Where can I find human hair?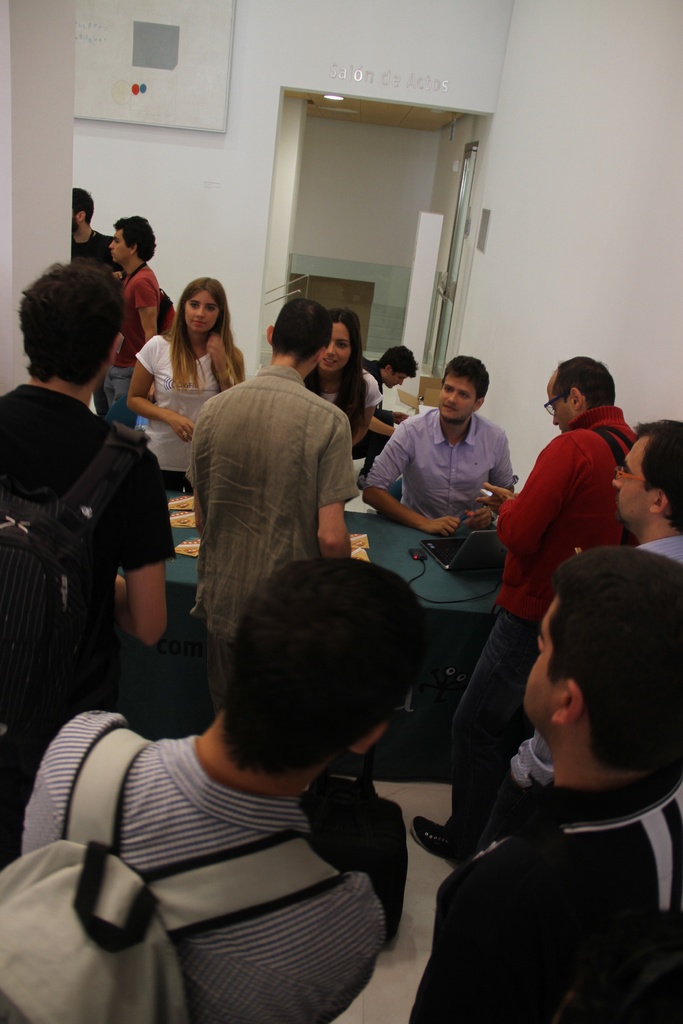
You can find it at (left=302, top=304, right=368, bottom=430).
